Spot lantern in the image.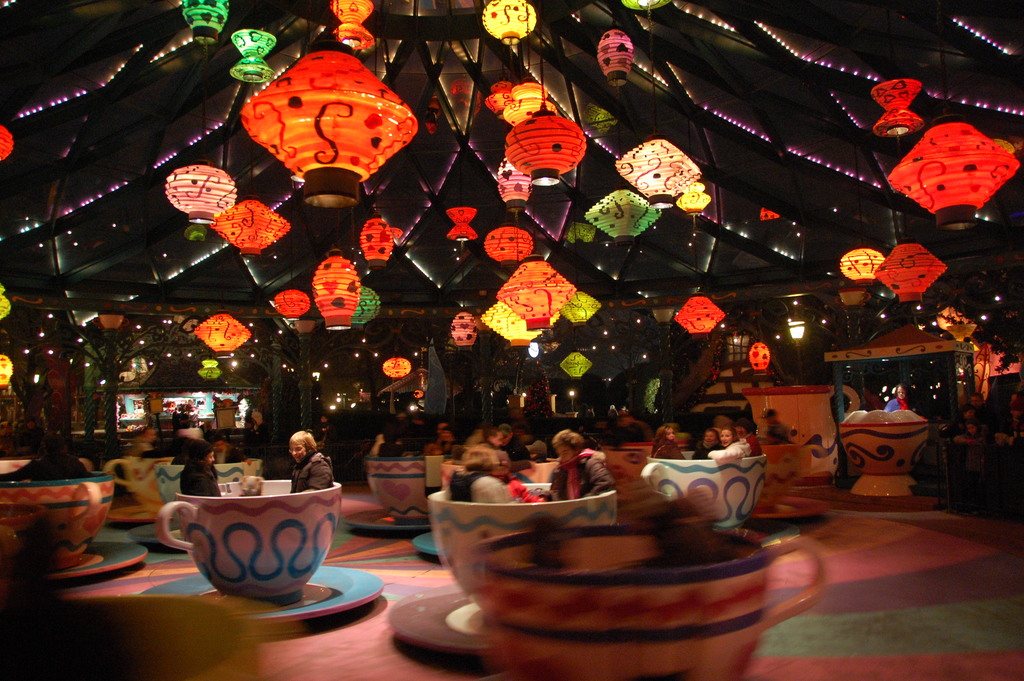
lantern found at {"left": 620, "top": 0, "right": 672, "bottom": 15}.
